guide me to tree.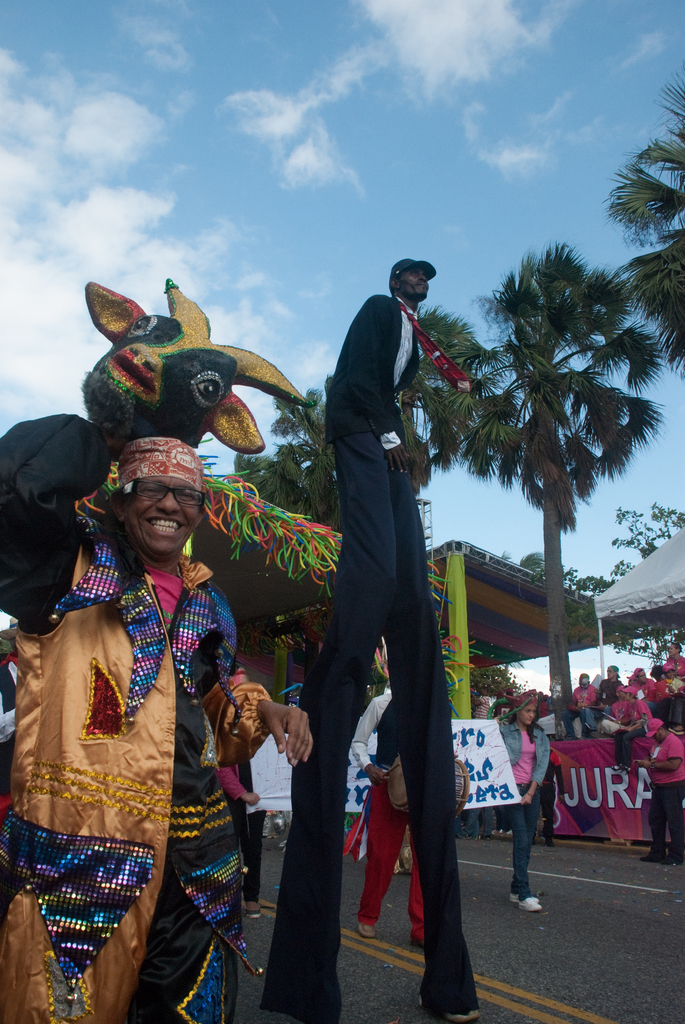
Guidance: <bbox>405, 311, 491, 522</bbox>.
